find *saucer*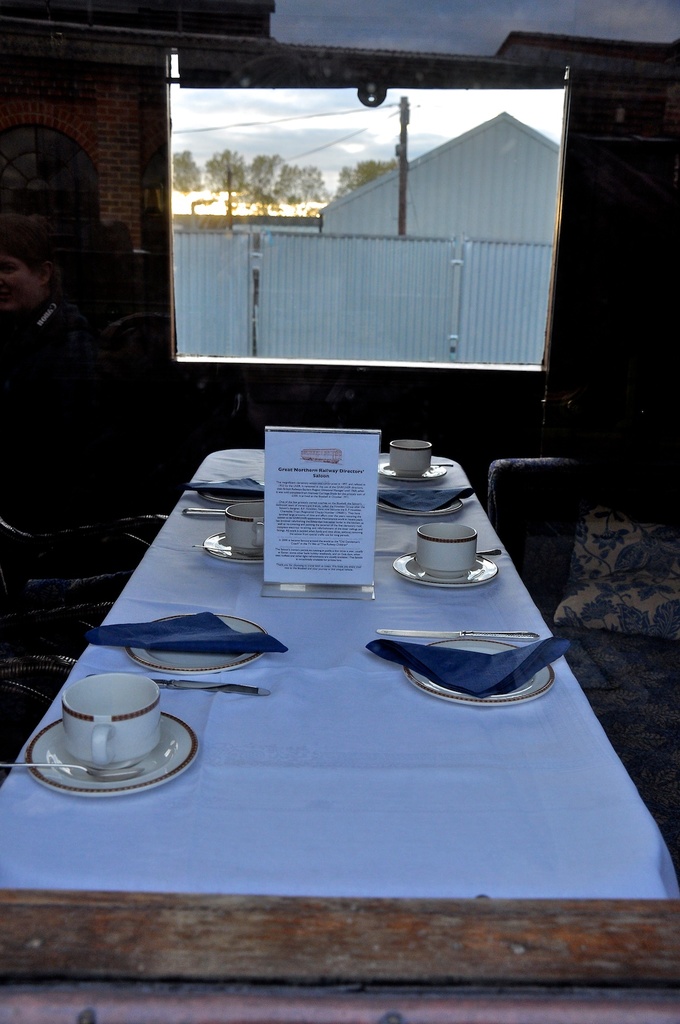
locate(205, 486, 248, 505)
